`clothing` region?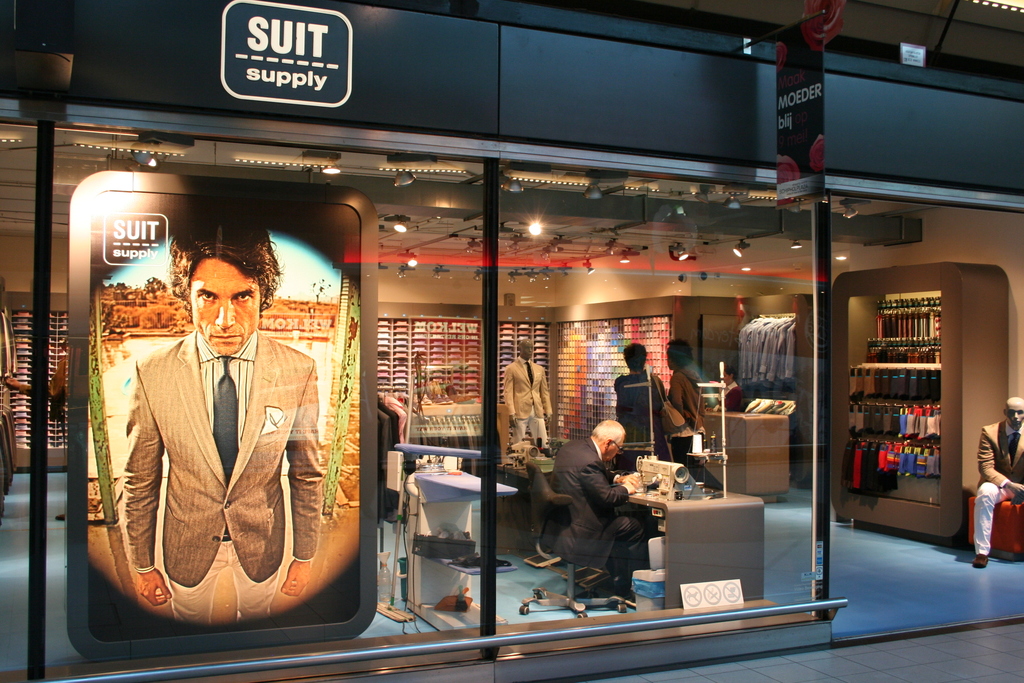
box=[542, 425, 641, 589]
